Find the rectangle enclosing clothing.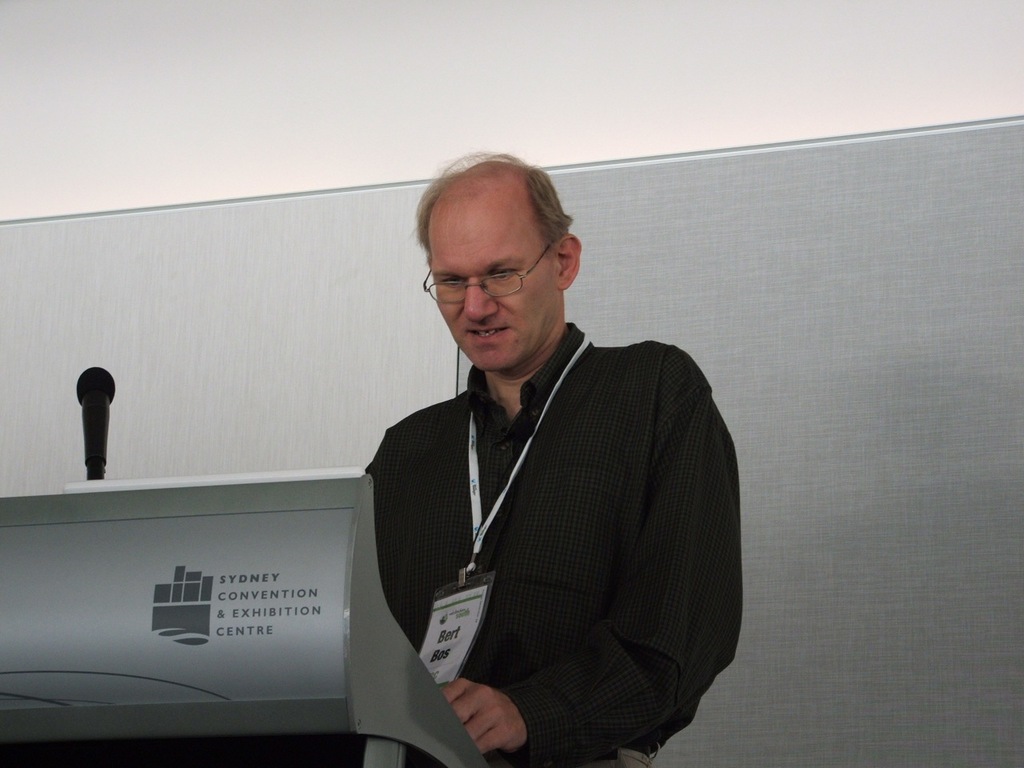
bbox=[354, 297, 734, 750].
